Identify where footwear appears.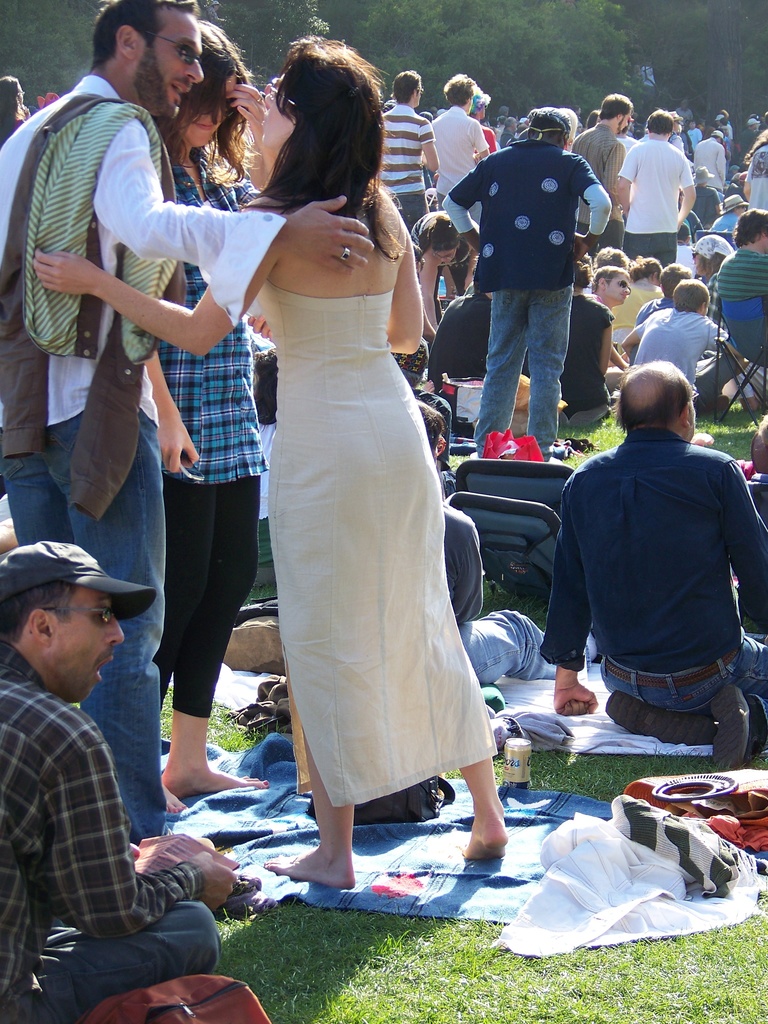
Appears at detection(229, 877, 243, 910).
